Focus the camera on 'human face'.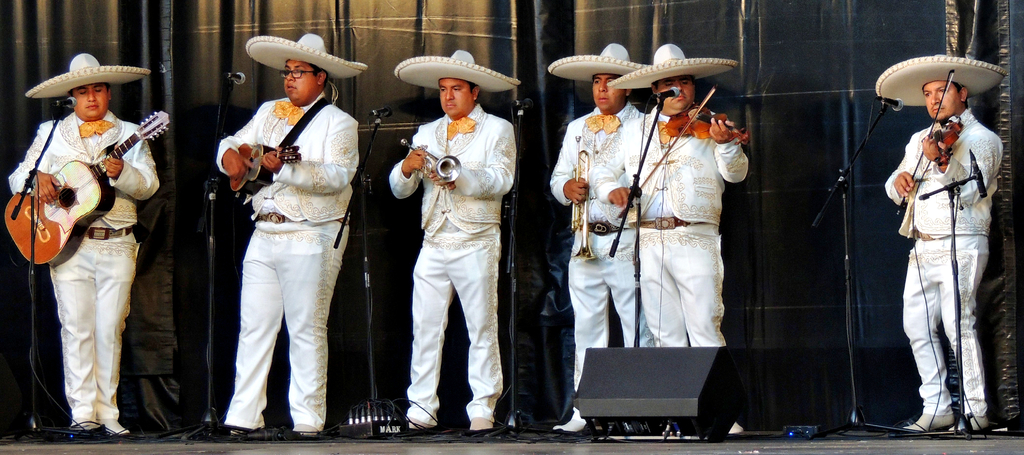
Focus region: {"left": 590, "top": 73, "right": 624, "bottom": 112}.
